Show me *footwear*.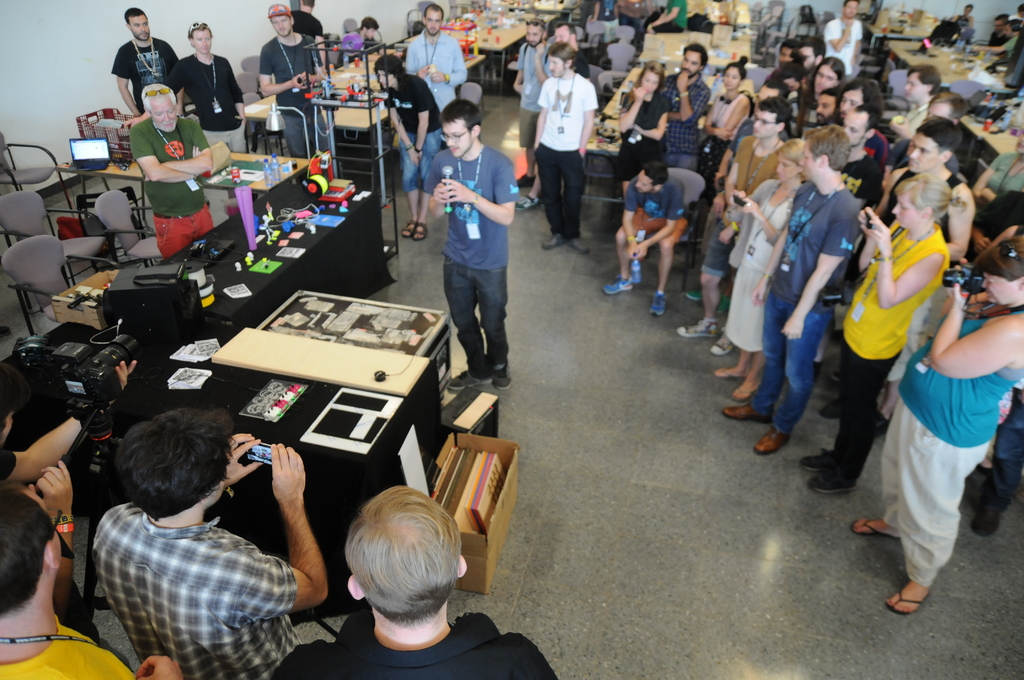
*footwear* is here: pyautogui.locateOnScreen(494, 369, 505, 386).
